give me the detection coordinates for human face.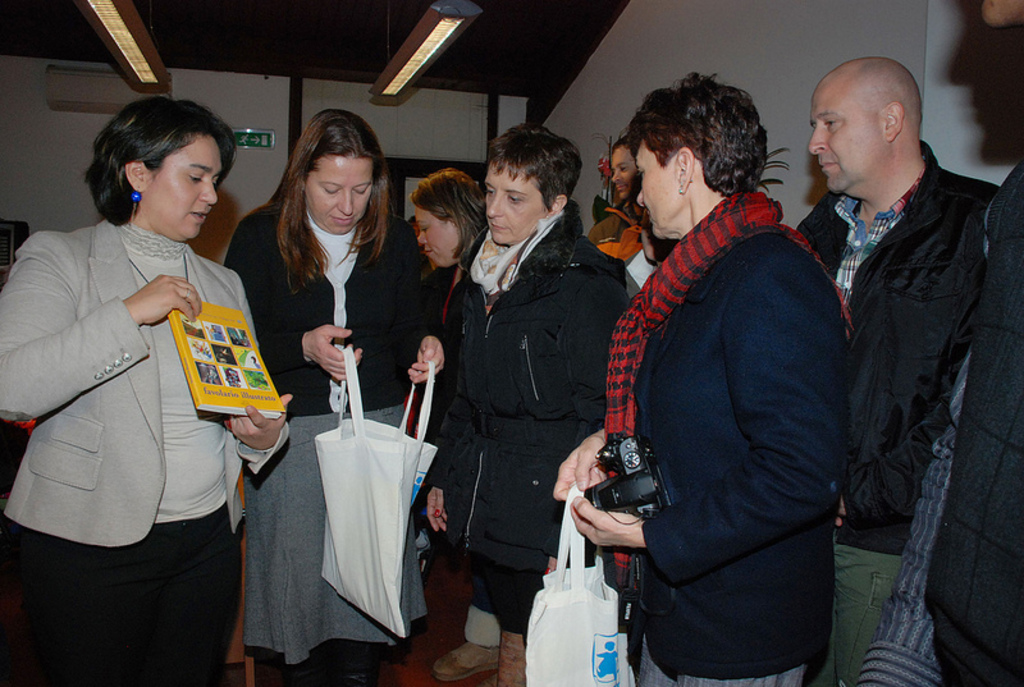
614:143:639:198.
